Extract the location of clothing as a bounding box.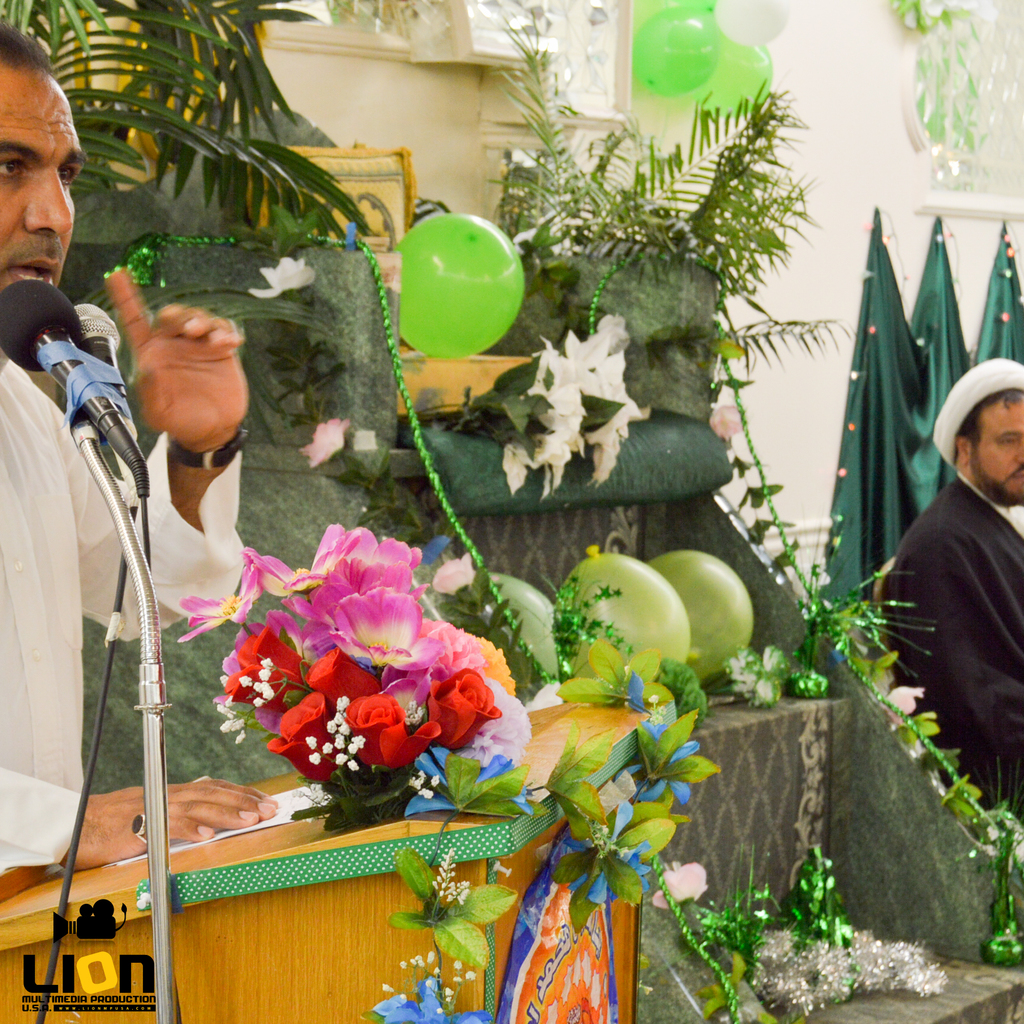
<box>874,351,1023,829</box>.
